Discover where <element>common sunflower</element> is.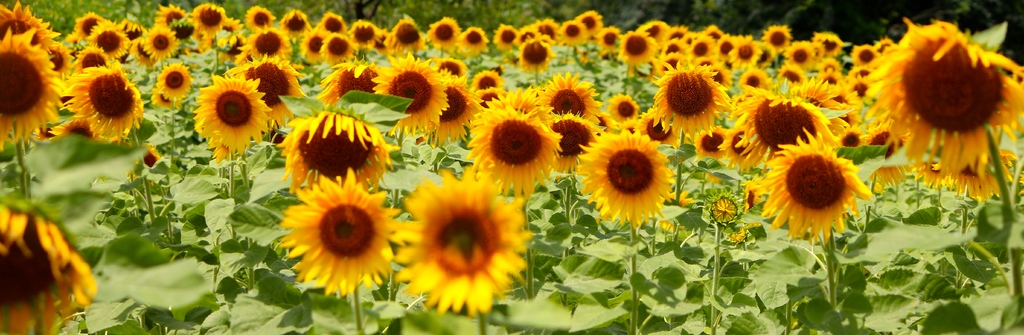
Discovered at select_region(410, 169, 527, 309).
